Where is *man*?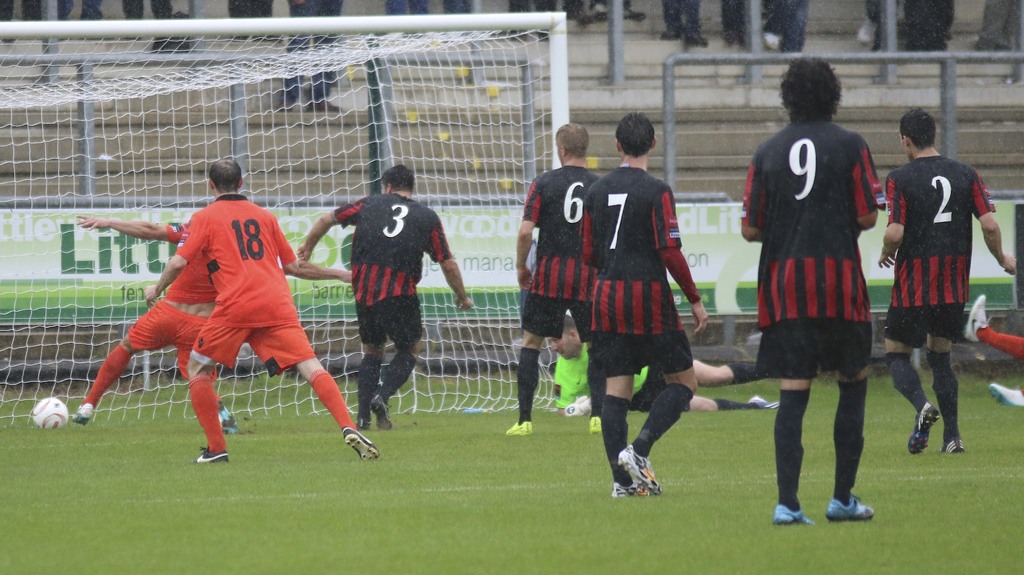
x1=137, y1=164, x2=387, y2=462.
